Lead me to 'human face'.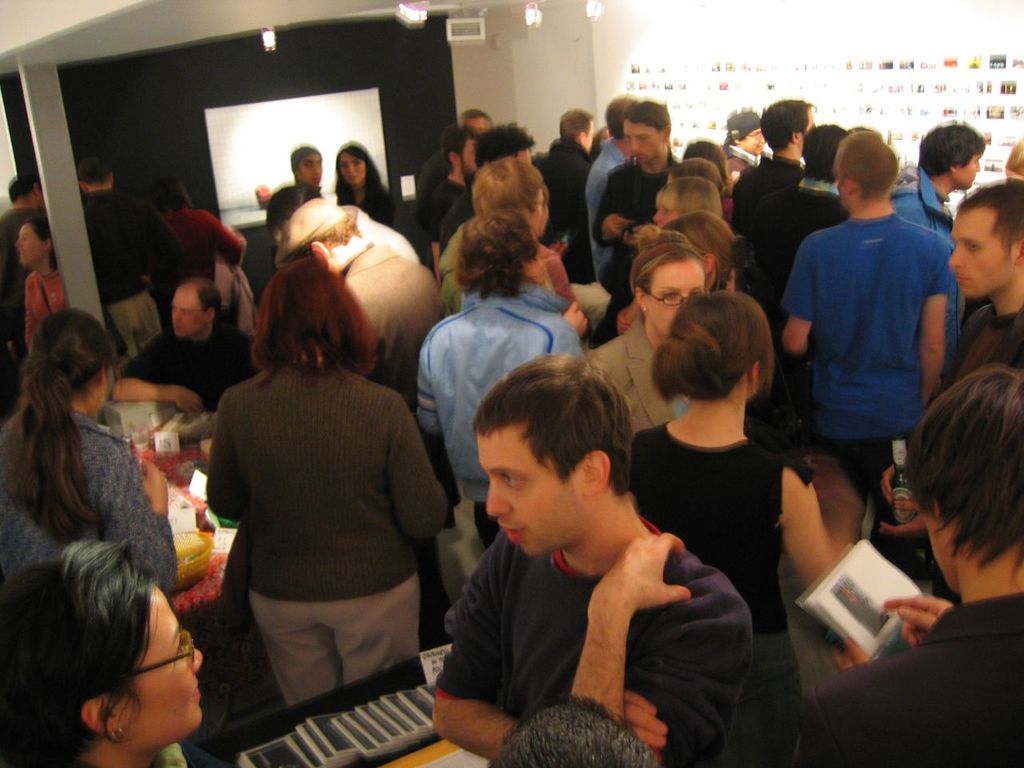
Lead to {"x1": 173, "y1": 296, "x2": 201, "y2": 338}.
